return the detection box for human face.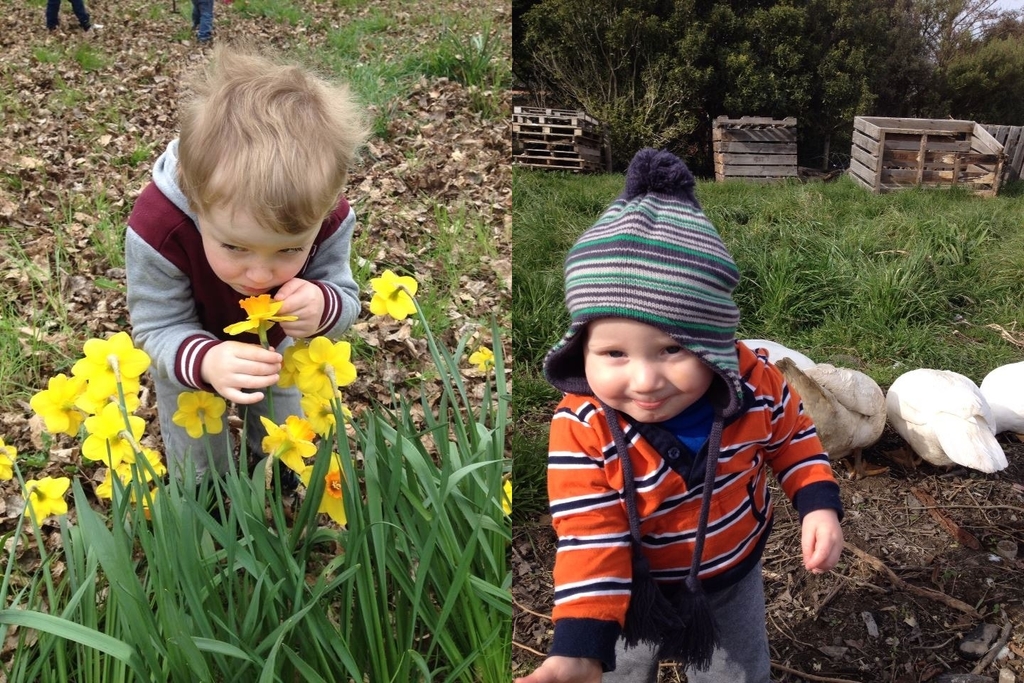
rect(583, 319, 714, 423).
